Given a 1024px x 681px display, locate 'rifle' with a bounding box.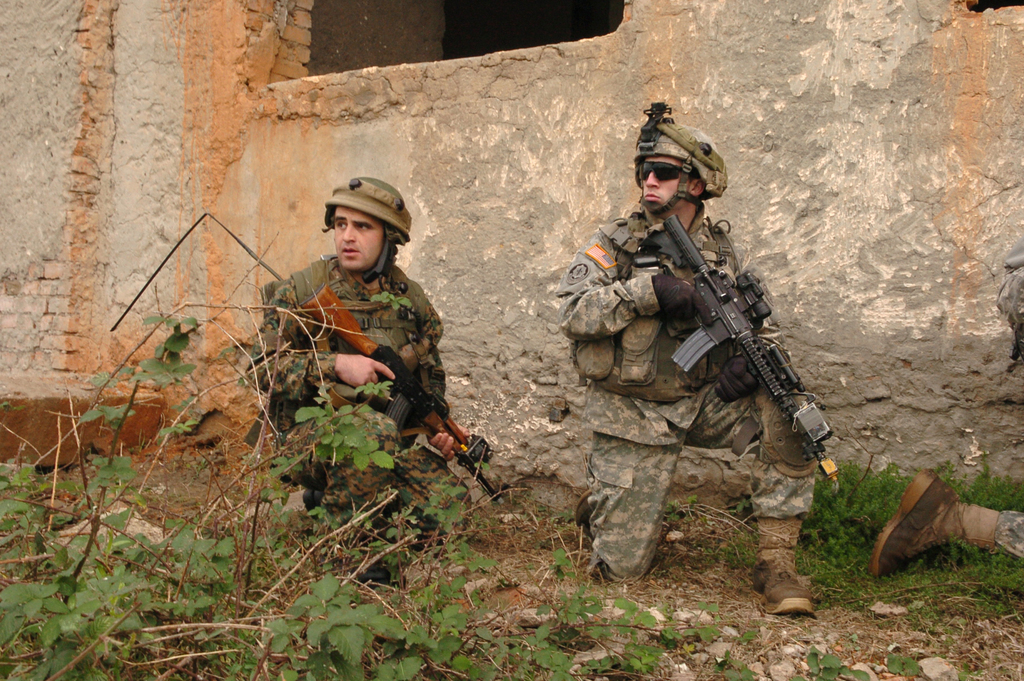
Located: [625,207,847,489].
